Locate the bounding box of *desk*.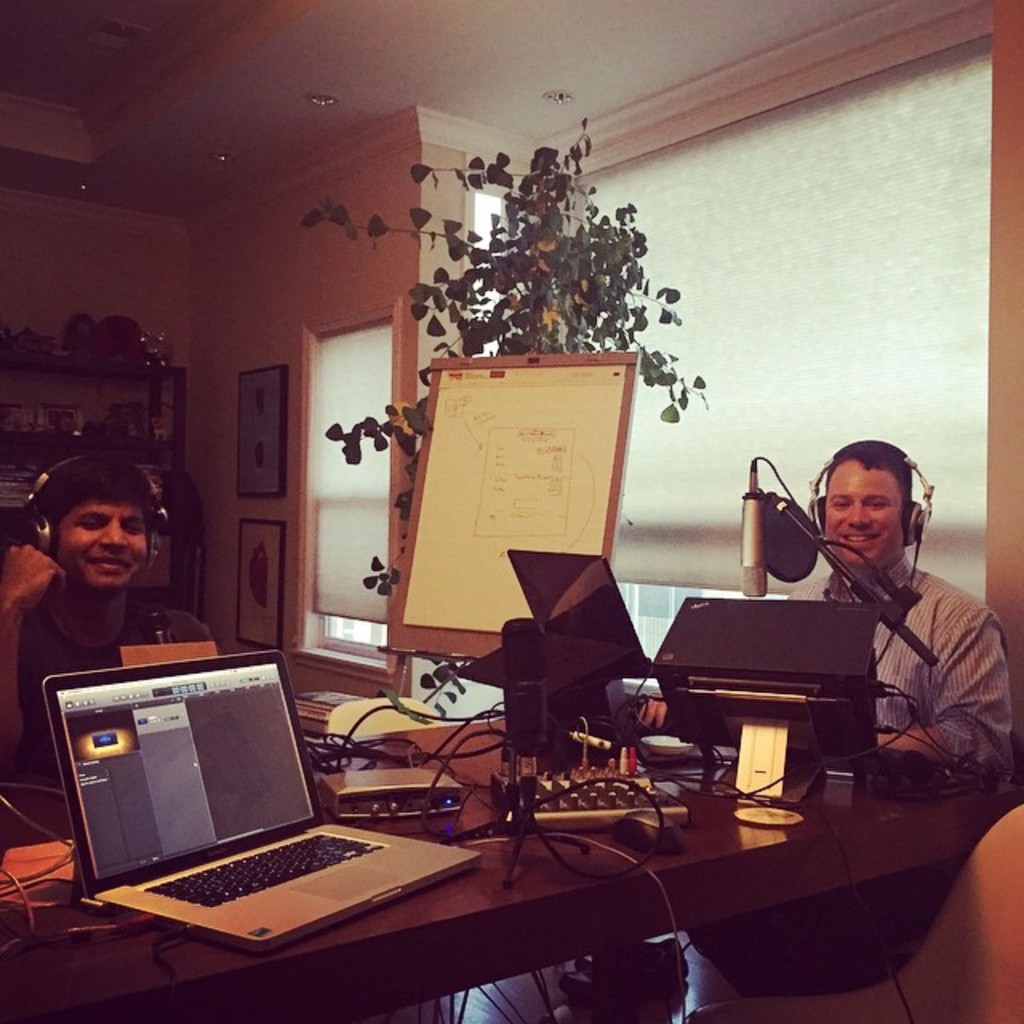
Bounding box: box(0, 714, 1008, 1022).
